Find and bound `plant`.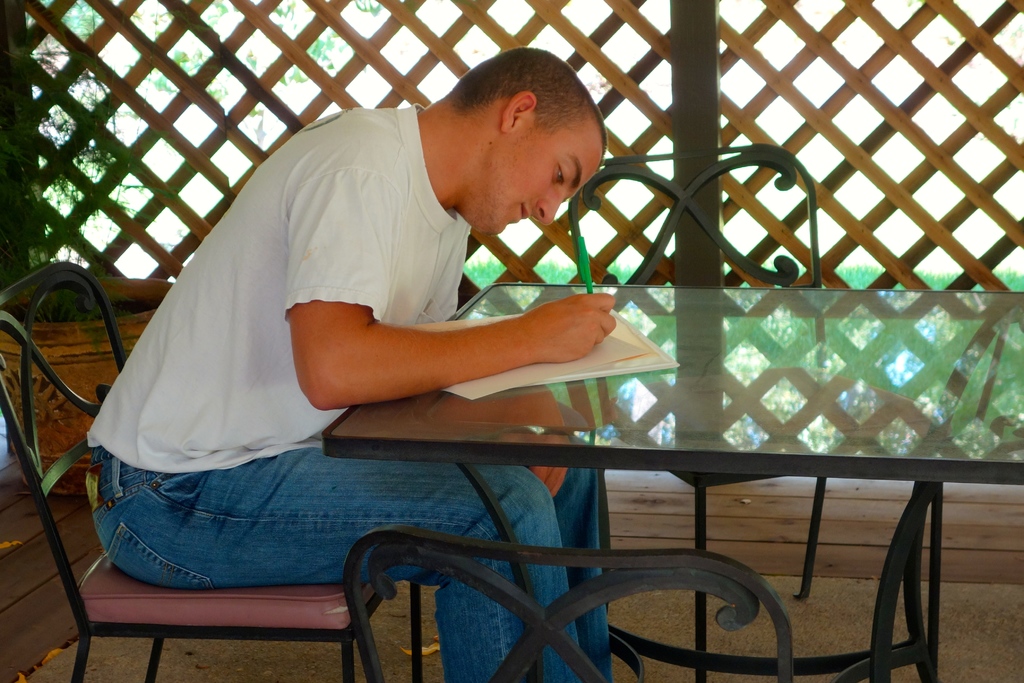
Bound: <box>15,281,111,338</box>.
